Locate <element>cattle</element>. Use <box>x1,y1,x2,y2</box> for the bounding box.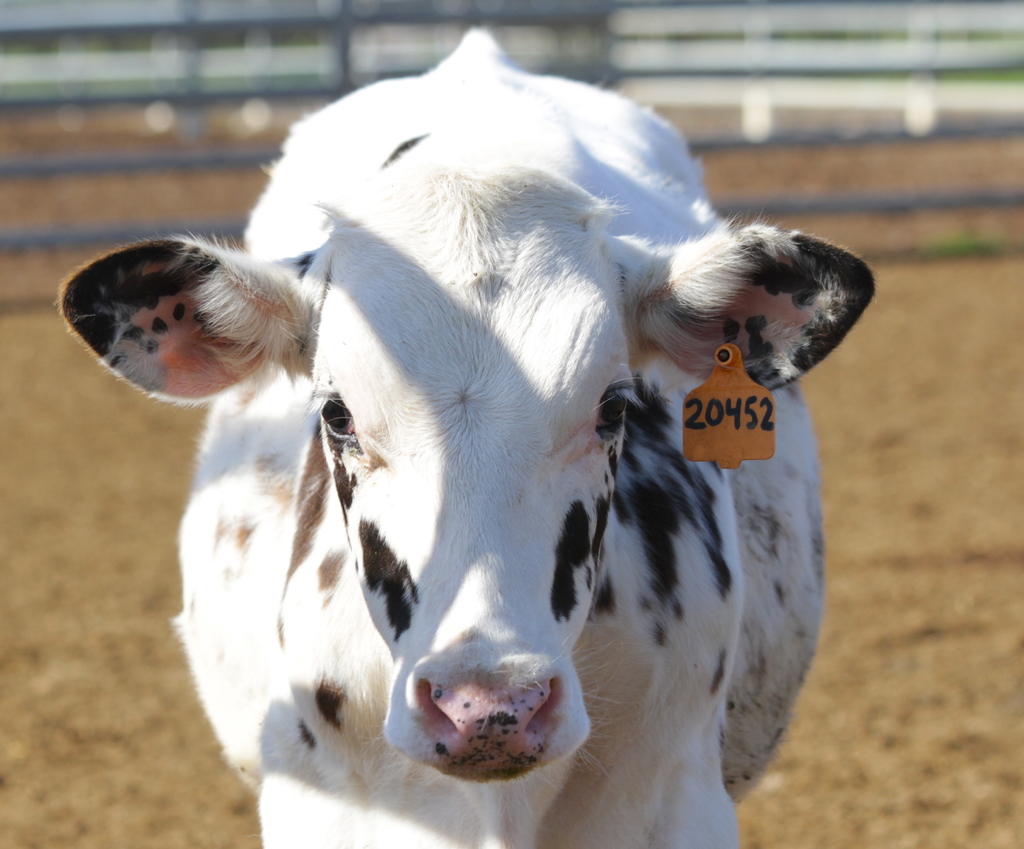
<box>127,23,852,848</box>.
